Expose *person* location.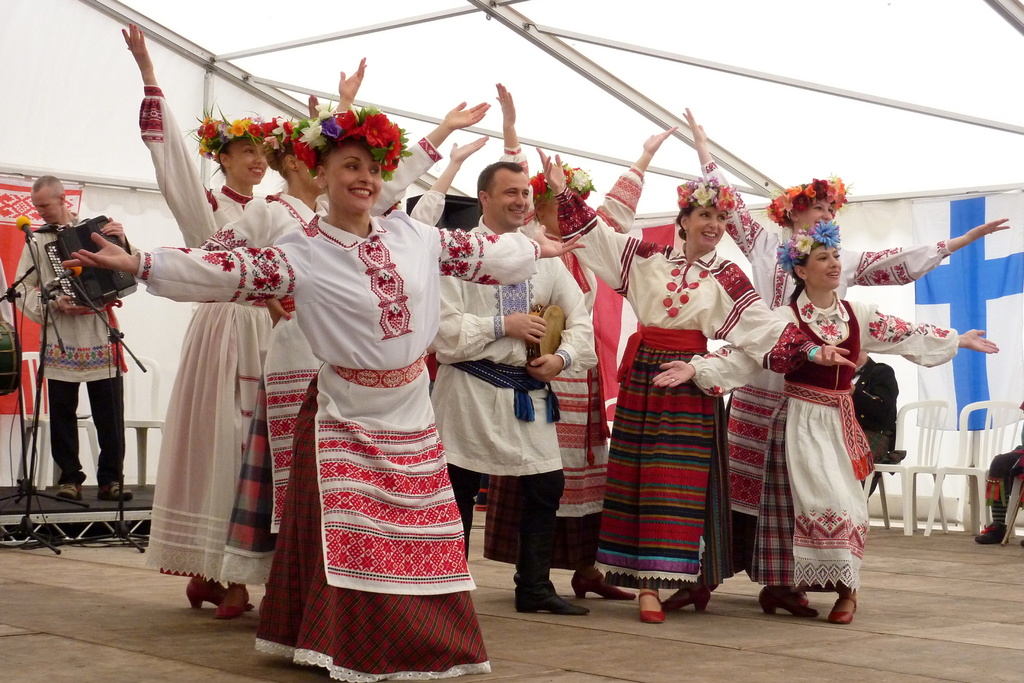
Exposed at bbox(650, 219, 1000, 627).
